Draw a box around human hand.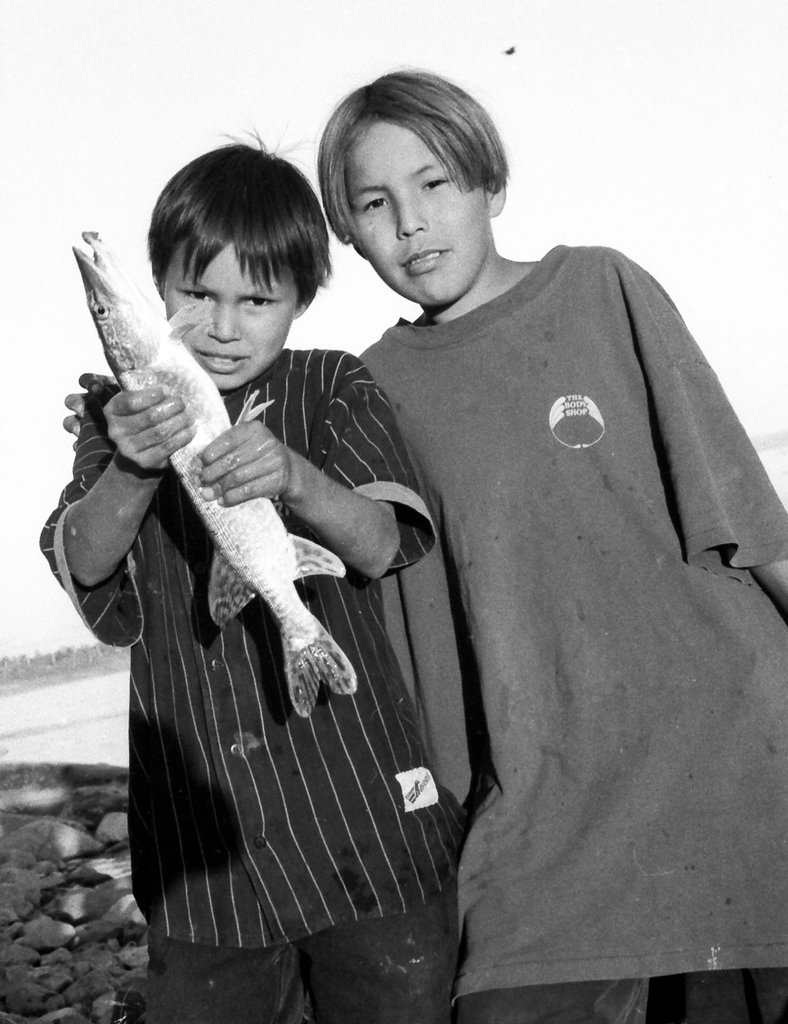
59:370:121:452.
